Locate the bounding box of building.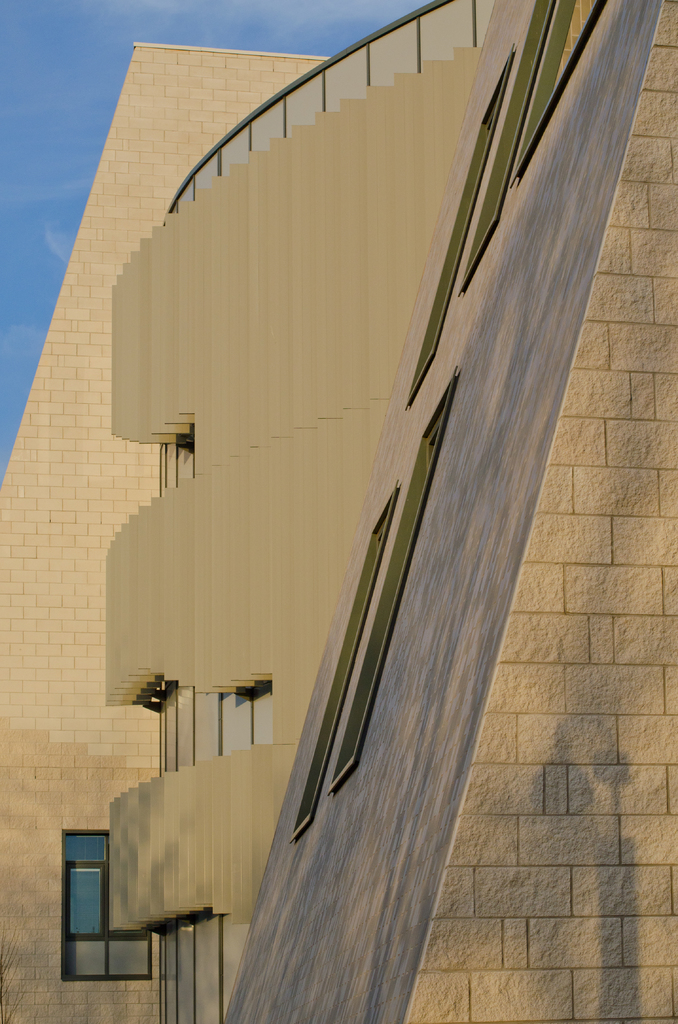
Bounding box: <box>0,0,677,1023</box>.
